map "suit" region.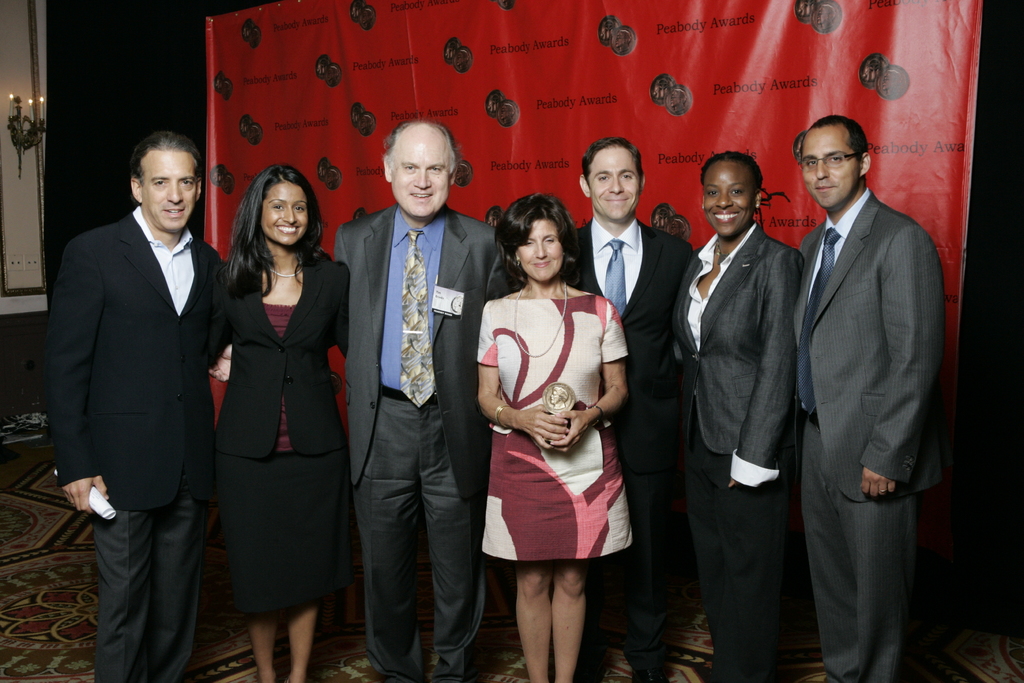
Mapped to x1=796, y1=190, x2=945, y2=682.
